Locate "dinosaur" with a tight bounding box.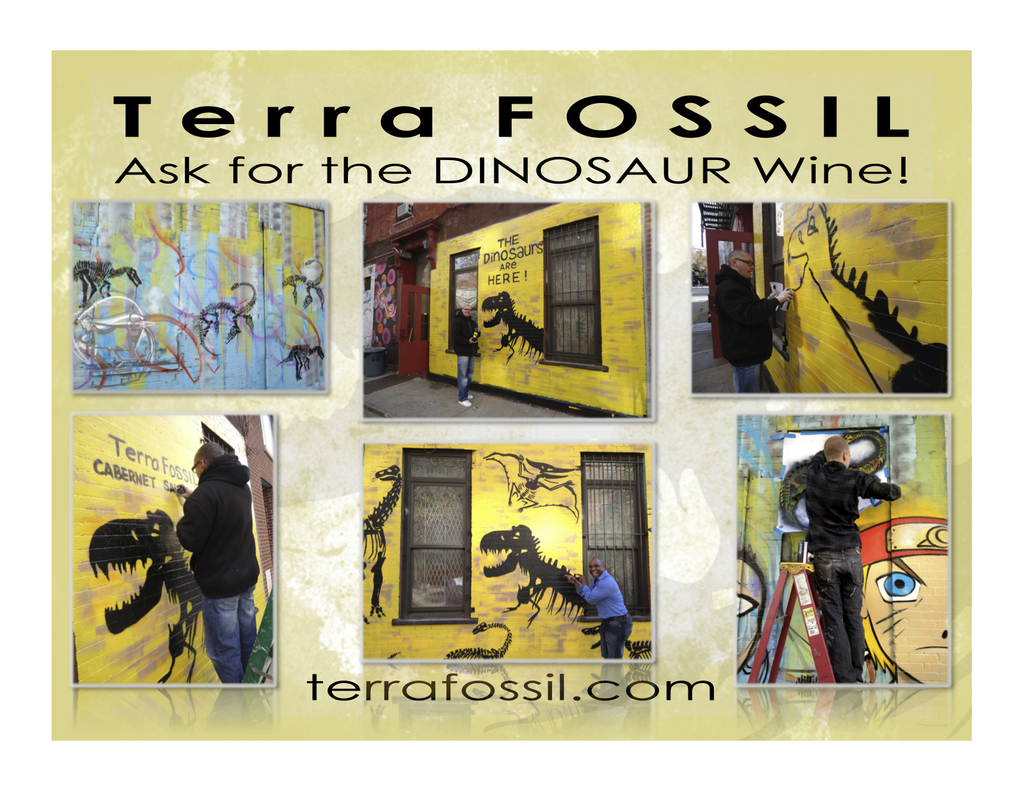
(left=479, top=289, right=558, bottom=371).
